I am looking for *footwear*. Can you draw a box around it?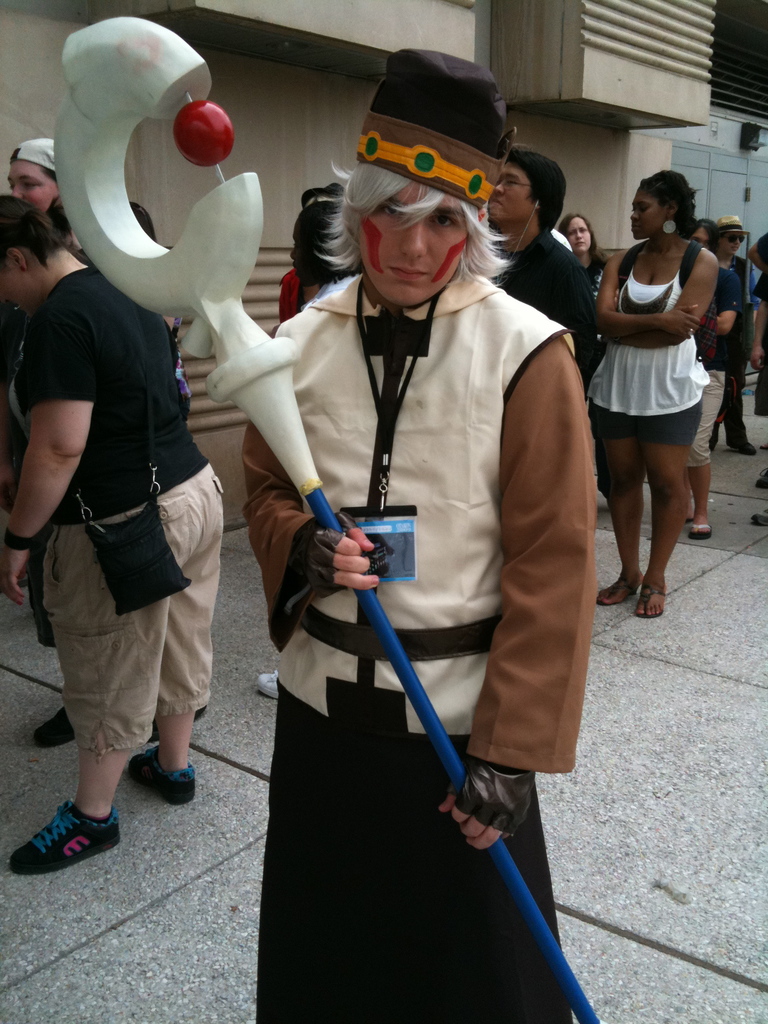
Sure, the bounding box is (596,567,642,602).
